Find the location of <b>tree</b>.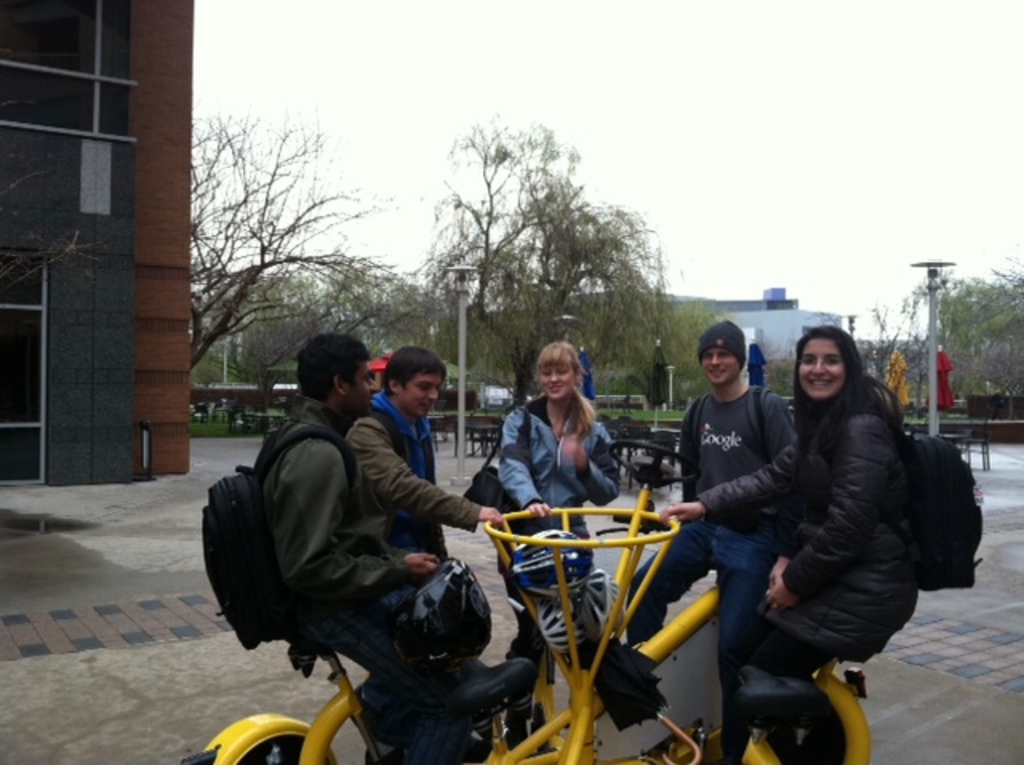
Location: <box>630,299,730,421</box>.
